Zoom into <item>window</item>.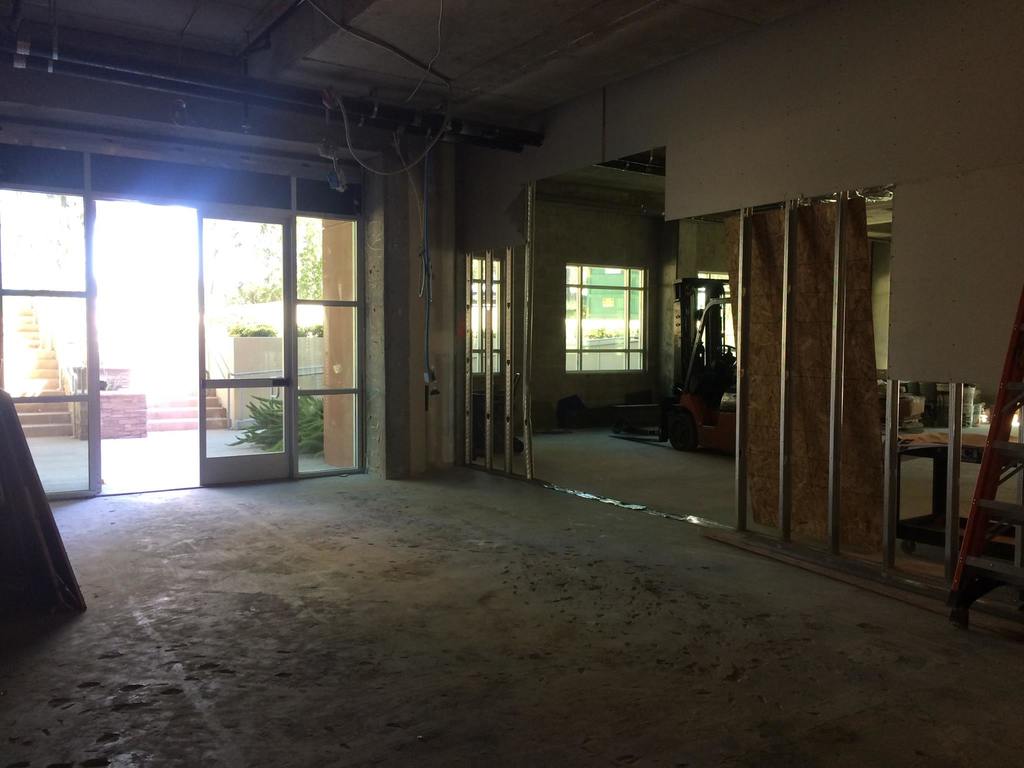
Zoom target: l=558, t=258, r=657, b=383.
